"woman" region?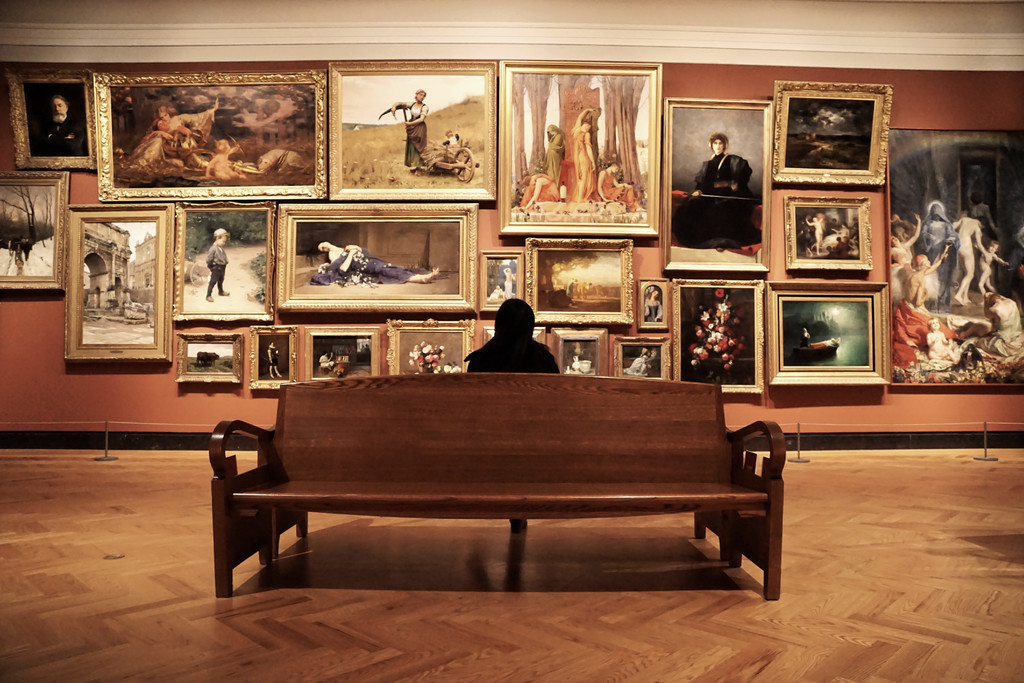
<region>147, 95, 214, 160</region>
